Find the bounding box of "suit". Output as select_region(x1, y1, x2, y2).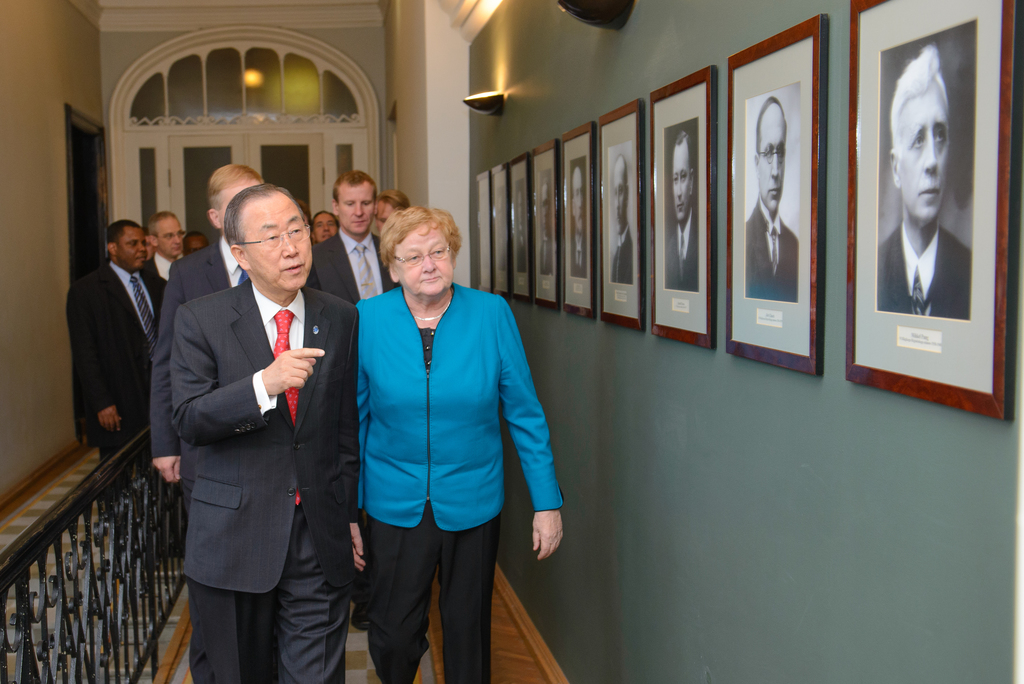
select_region(62, 206, 168, 480).
